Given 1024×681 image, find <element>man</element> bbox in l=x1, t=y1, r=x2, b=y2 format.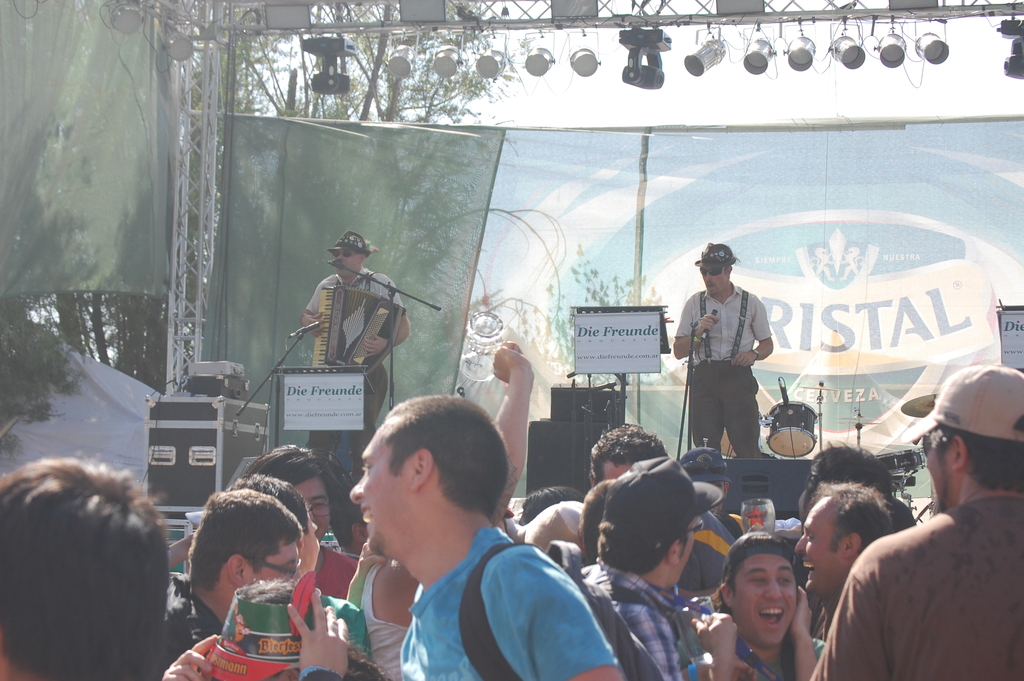
l=345, t=396, r=623, b=680.
